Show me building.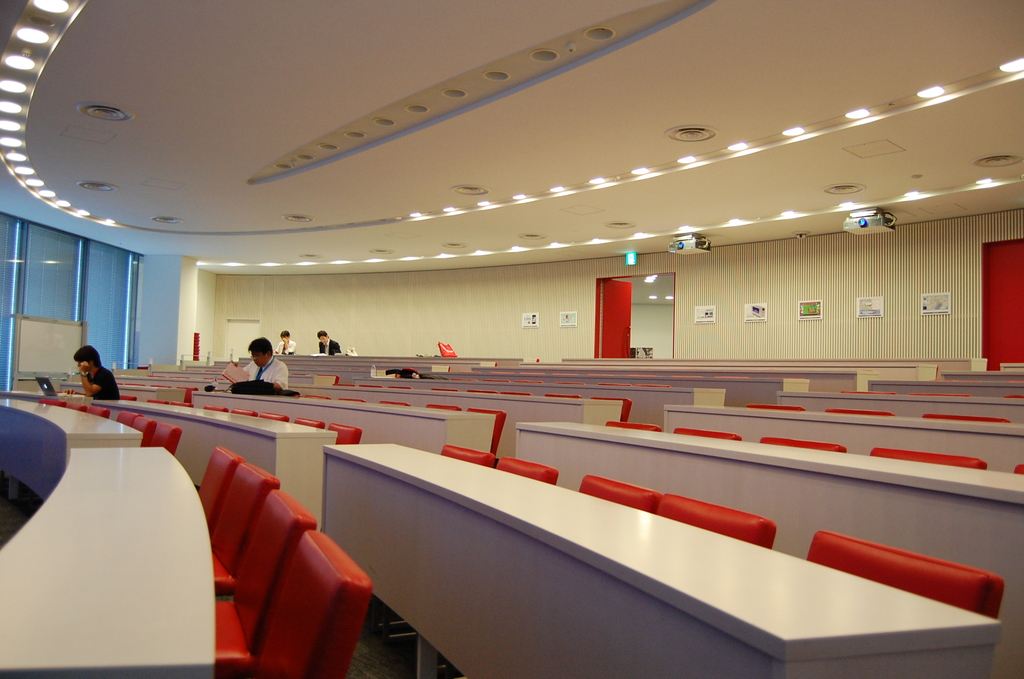
building is here: x1=0, y1=0, x2=1023, y2=678.
